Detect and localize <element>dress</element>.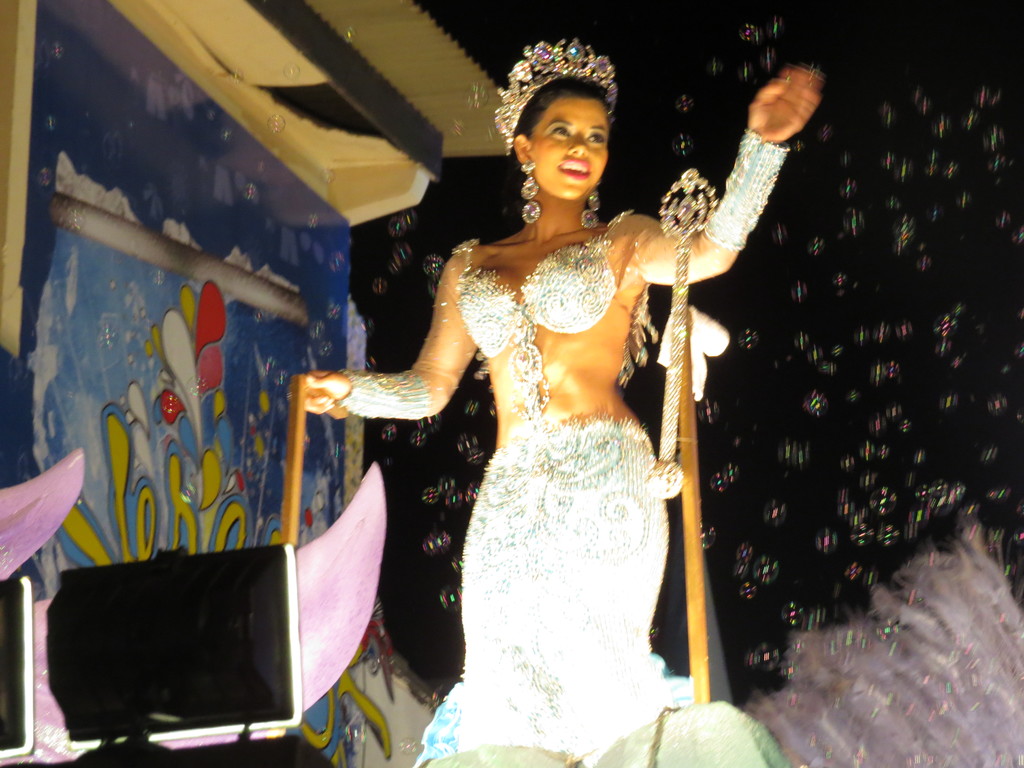
Localized at {"left": 454, "top": 207, "right": 678, "bottom": 751}.
